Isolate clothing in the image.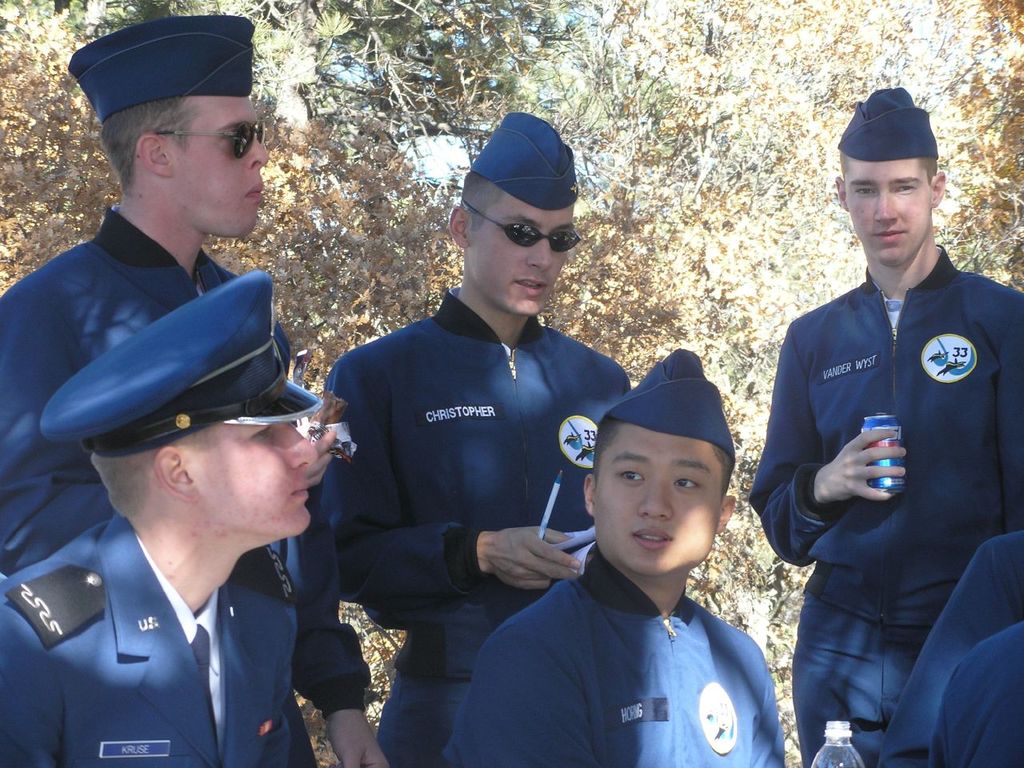
Isolated region: <region>748, 244, 1023, 767</region>.
